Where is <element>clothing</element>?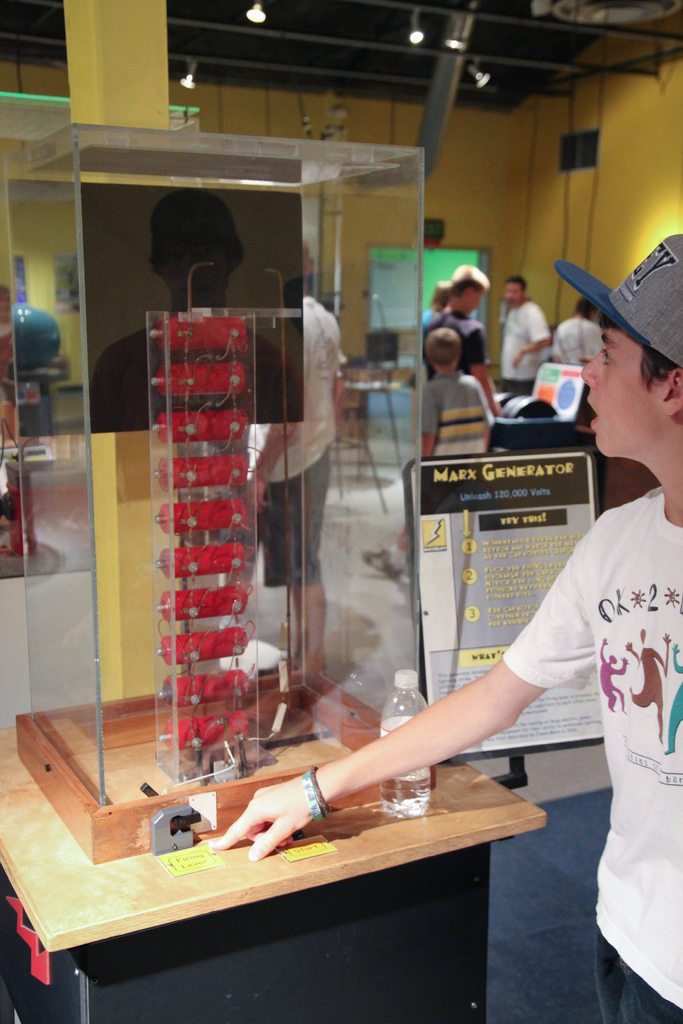
pyautogui.locateOnScreen(424, 319, 482, 379).
